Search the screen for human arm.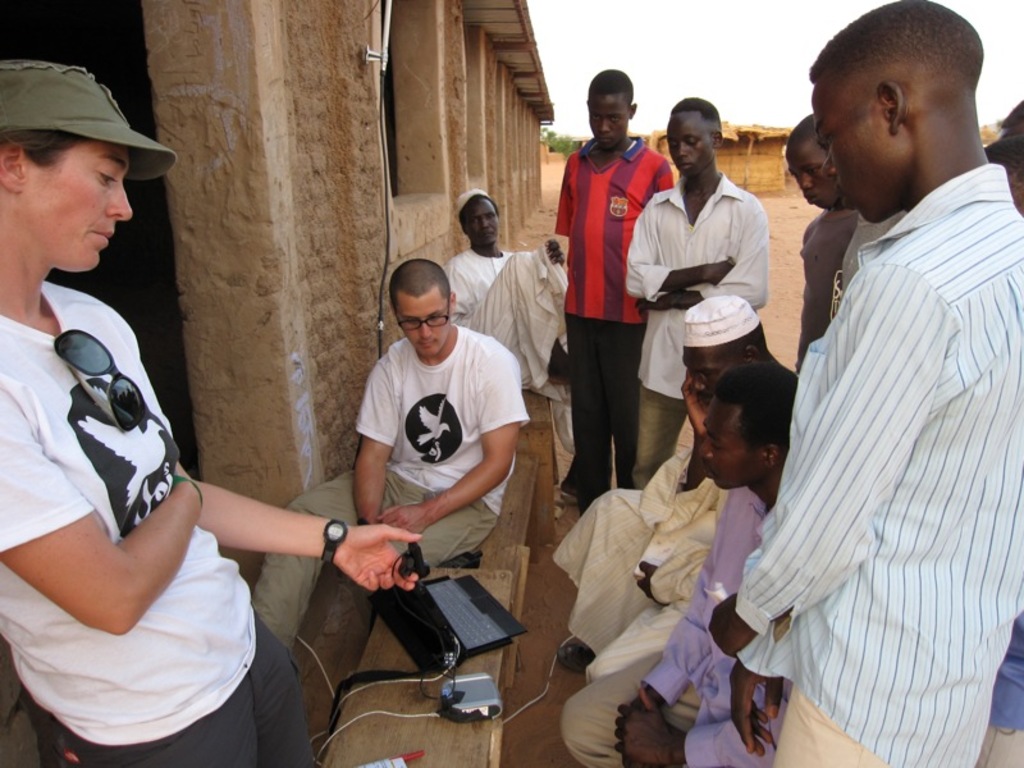
Found at [347, 358, 410, 524].
